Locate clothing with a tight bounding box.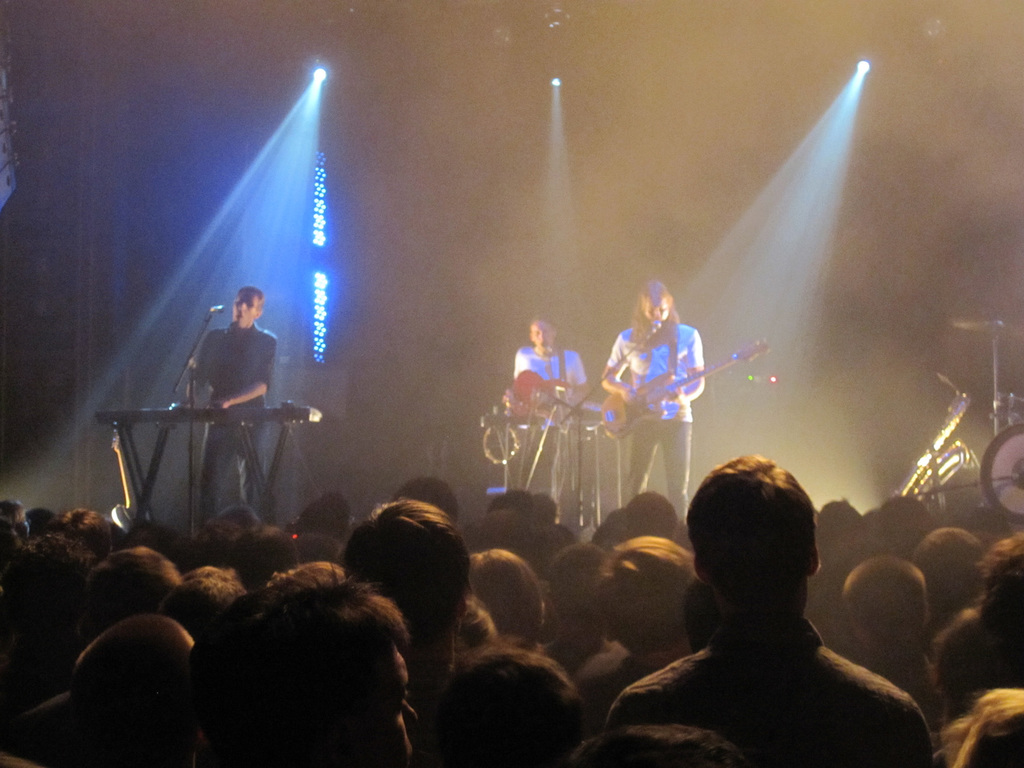
{"x1": 506, "y1": 335, "x2": 601, "y2": 516}.
